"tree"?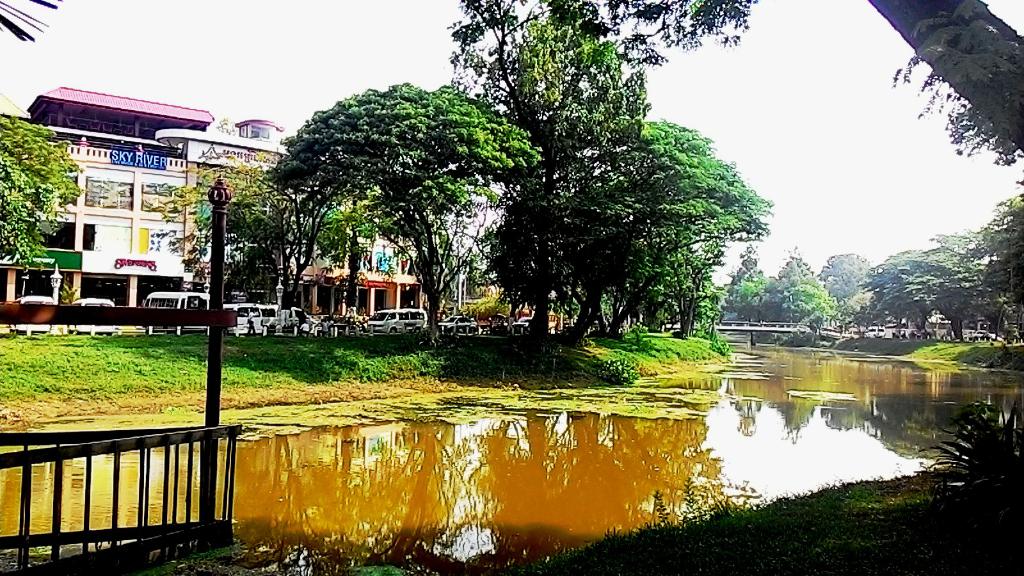
<bbox>883, 249, 988, 358</bbox>
